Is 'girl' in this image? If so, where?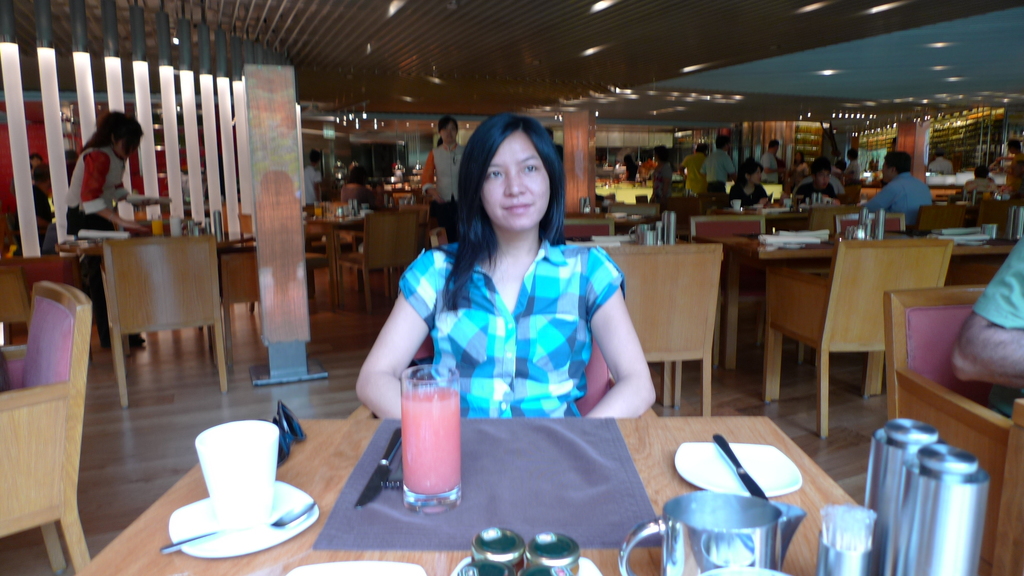
Yes, at 419:116:467:225.
